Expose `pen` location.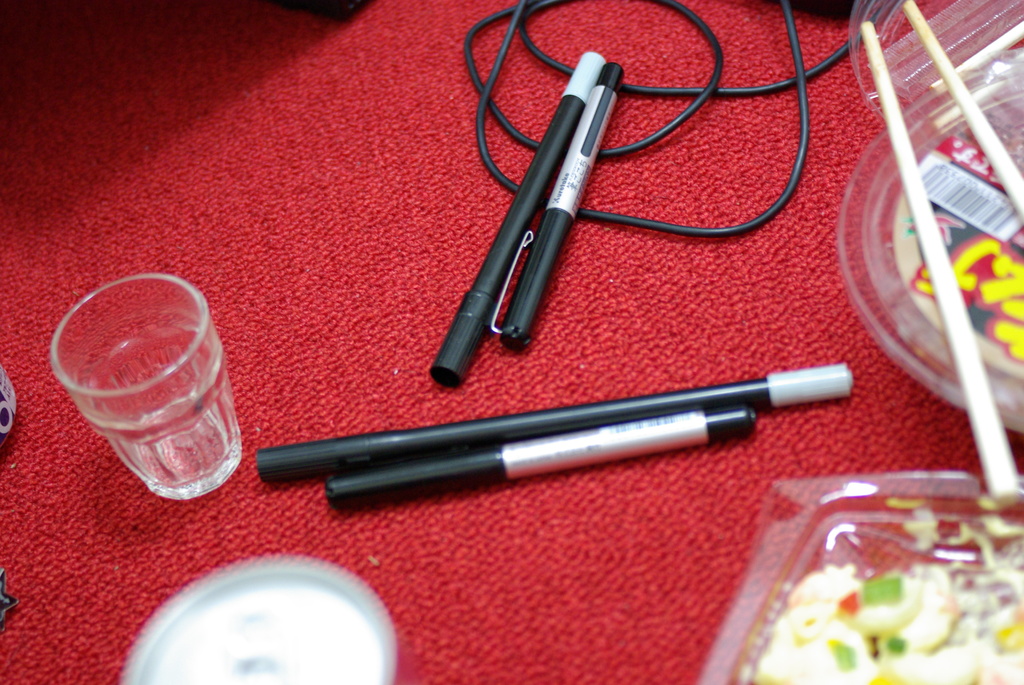
Exposed at region(425, 51, 604, 382).
